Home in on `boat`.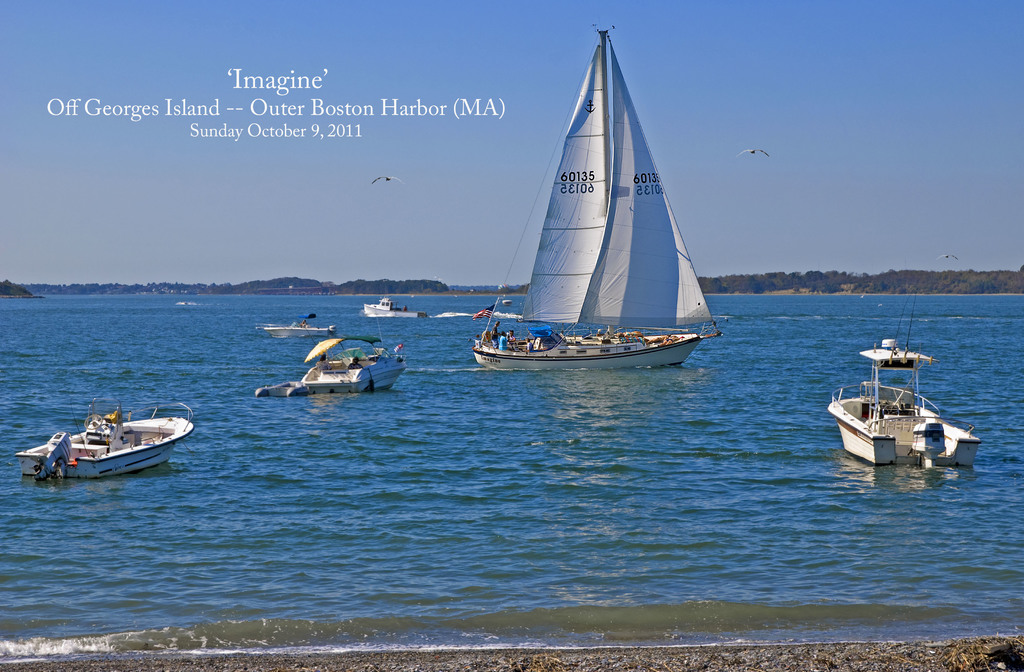
Homed in at <bbox>35, 399, 193, 482</bbox>.
